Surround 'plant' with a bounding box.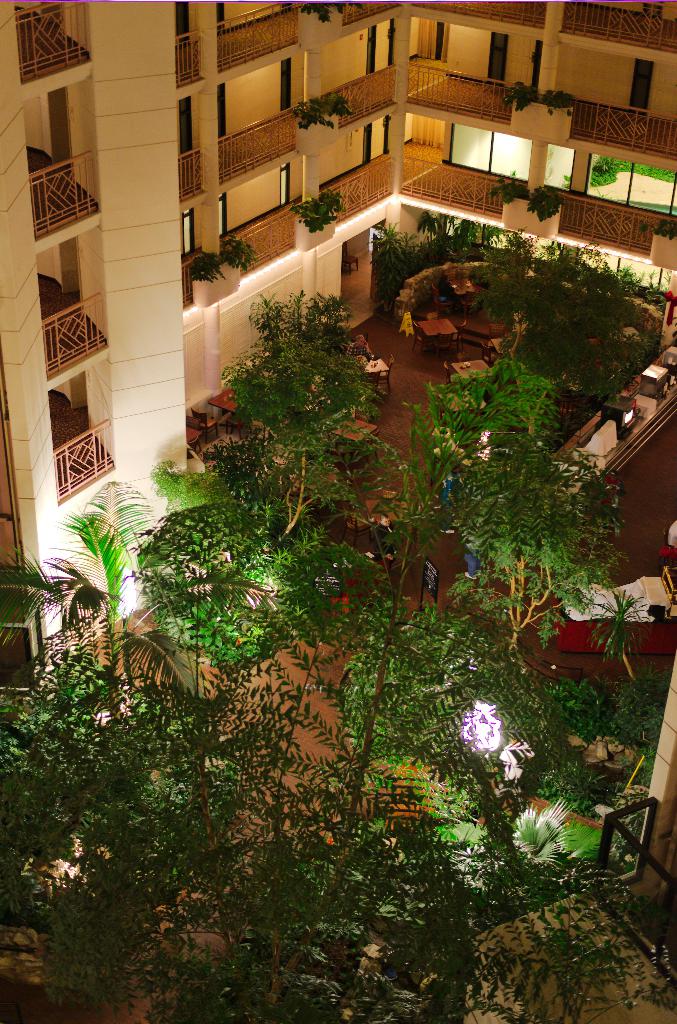
(x1=293, y1=94, x2=358, y2=129).
